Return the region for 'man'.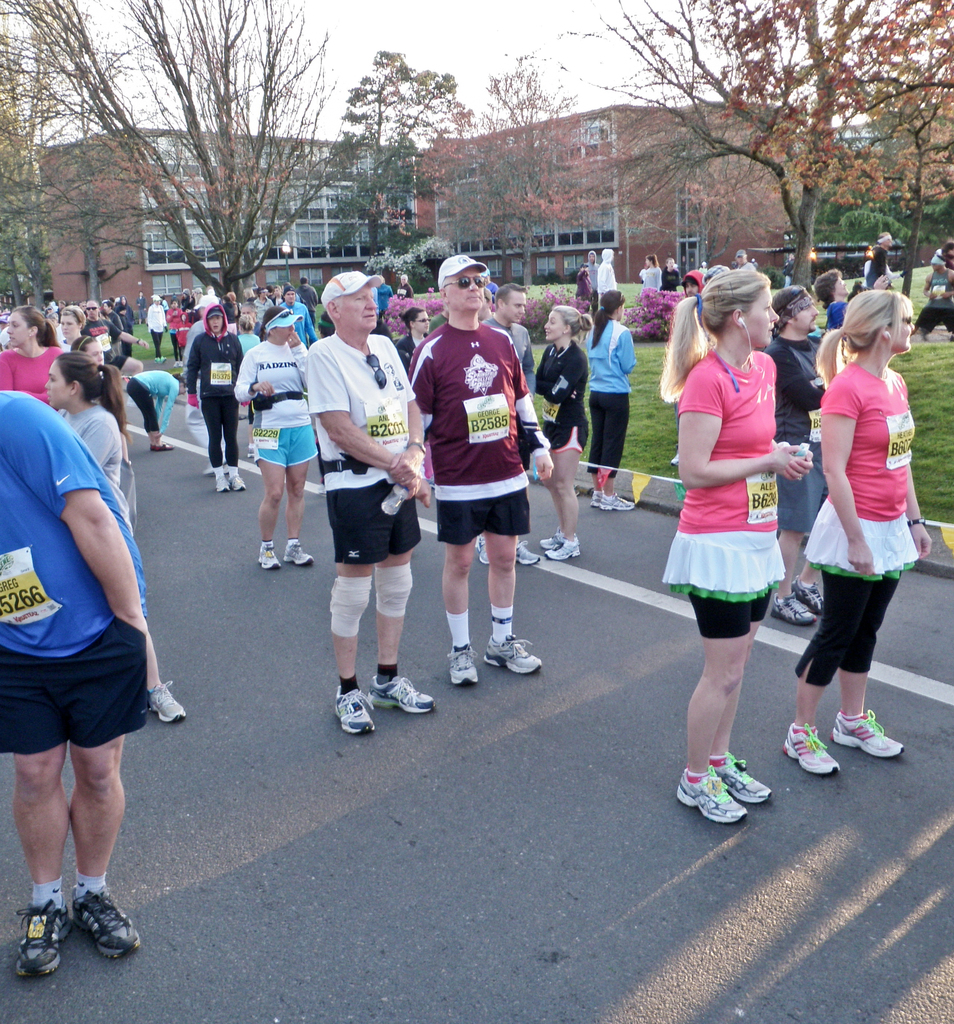
(401, 252, 543, 685).
